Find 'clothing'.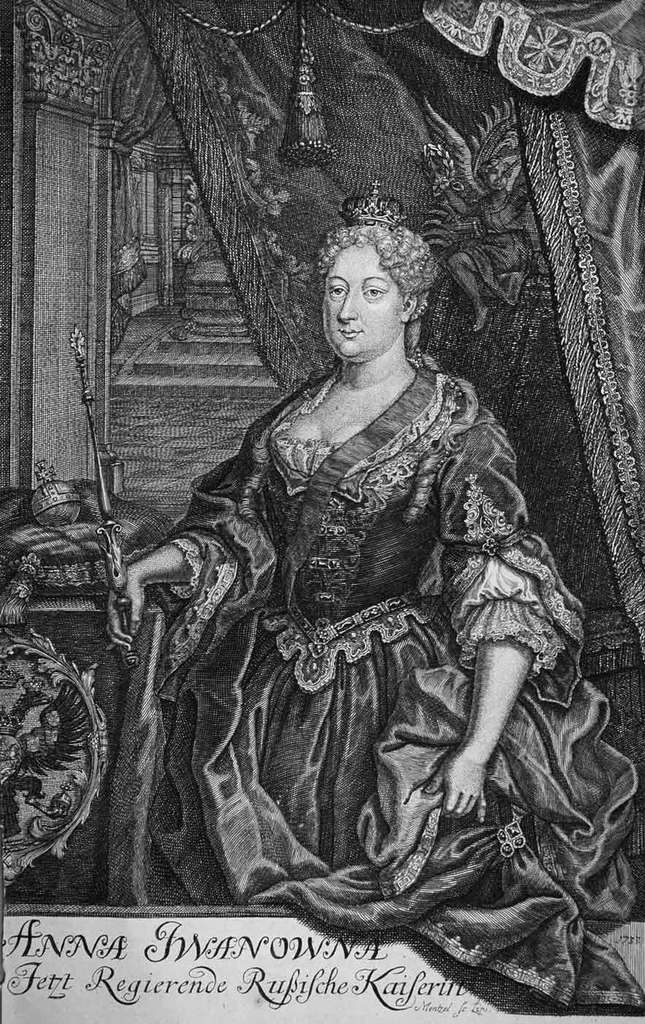
[110,277,571,957].
